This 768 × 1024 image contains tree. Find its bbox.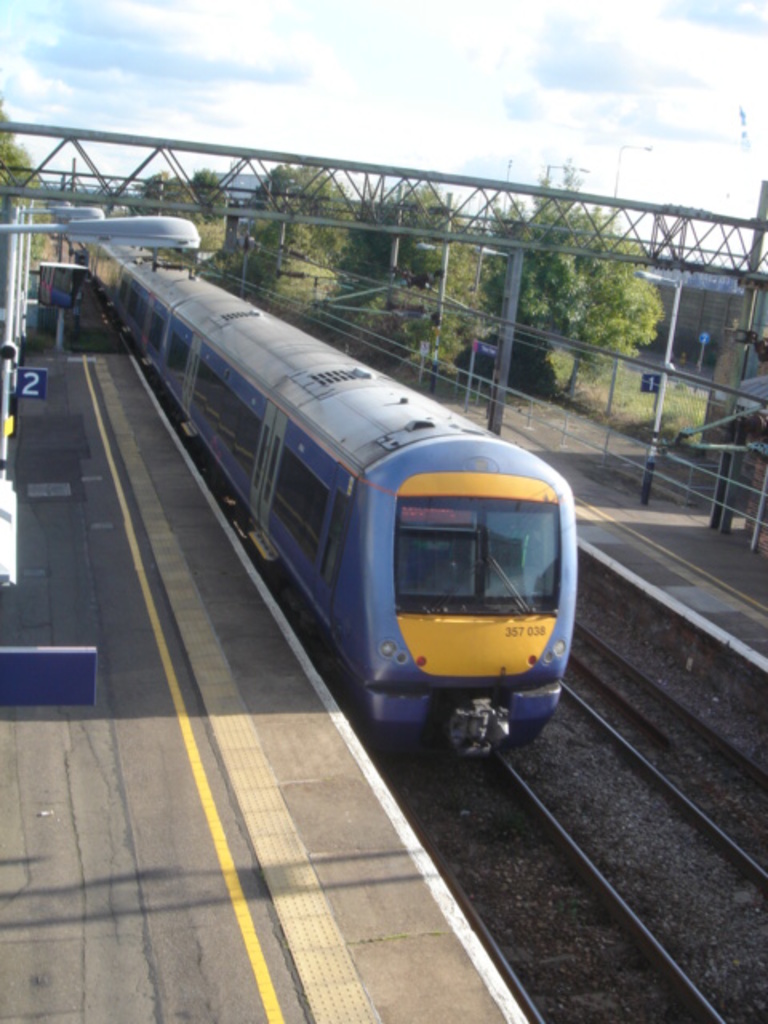
l=0, t=98, r=46, b=208.
